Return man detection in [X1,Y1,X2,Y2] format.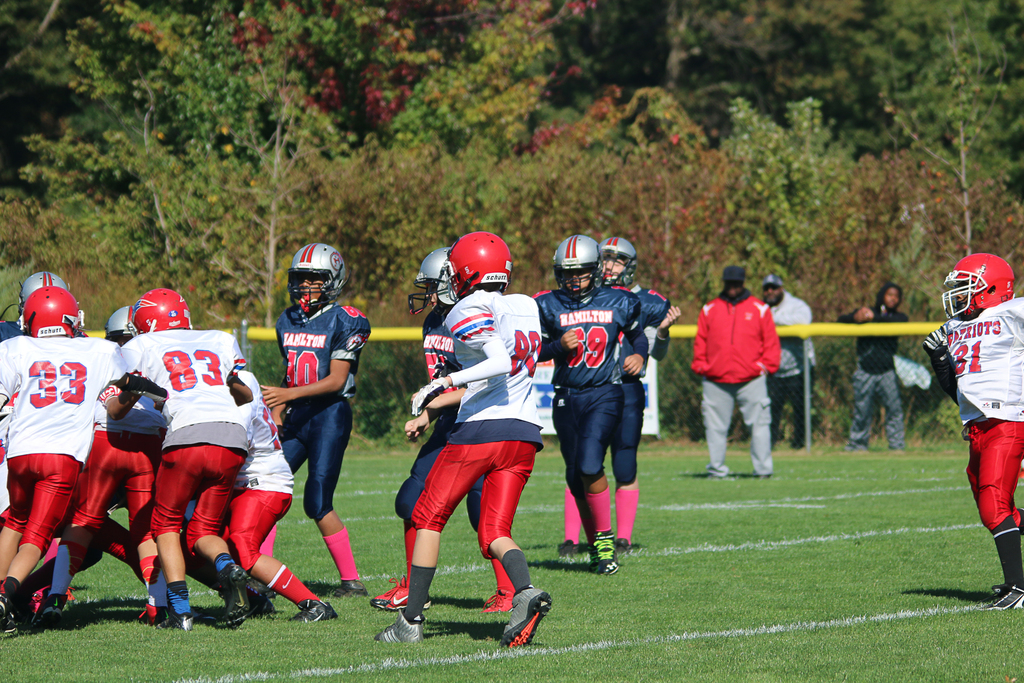
[691,260,784,477].
